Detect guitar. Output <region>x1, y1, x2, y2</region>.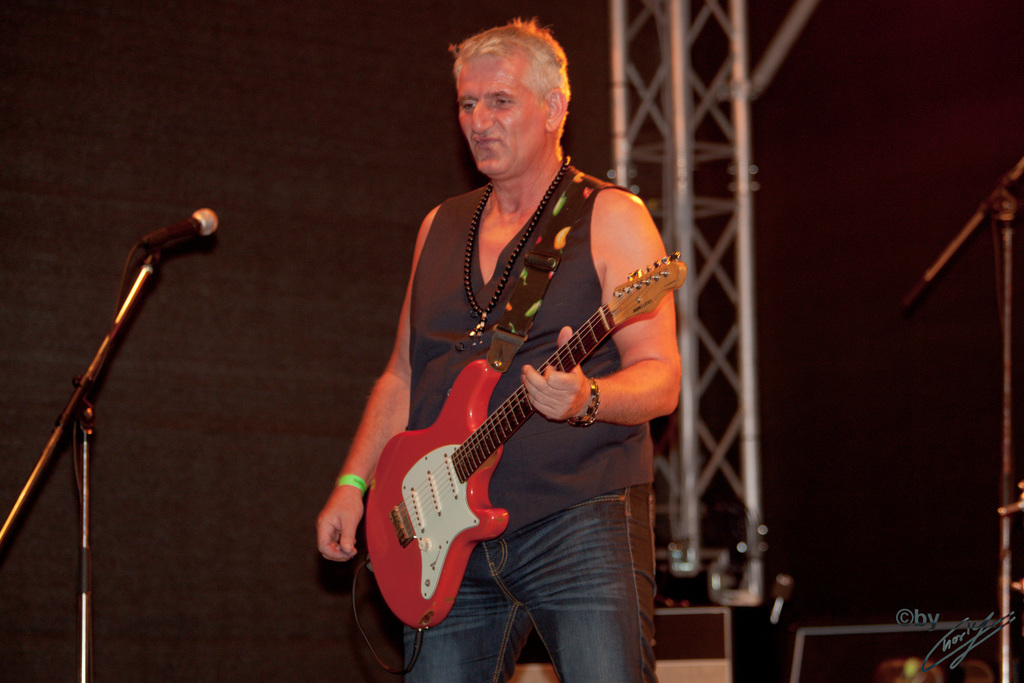
<region>337, 192, 689, 640</region>.
